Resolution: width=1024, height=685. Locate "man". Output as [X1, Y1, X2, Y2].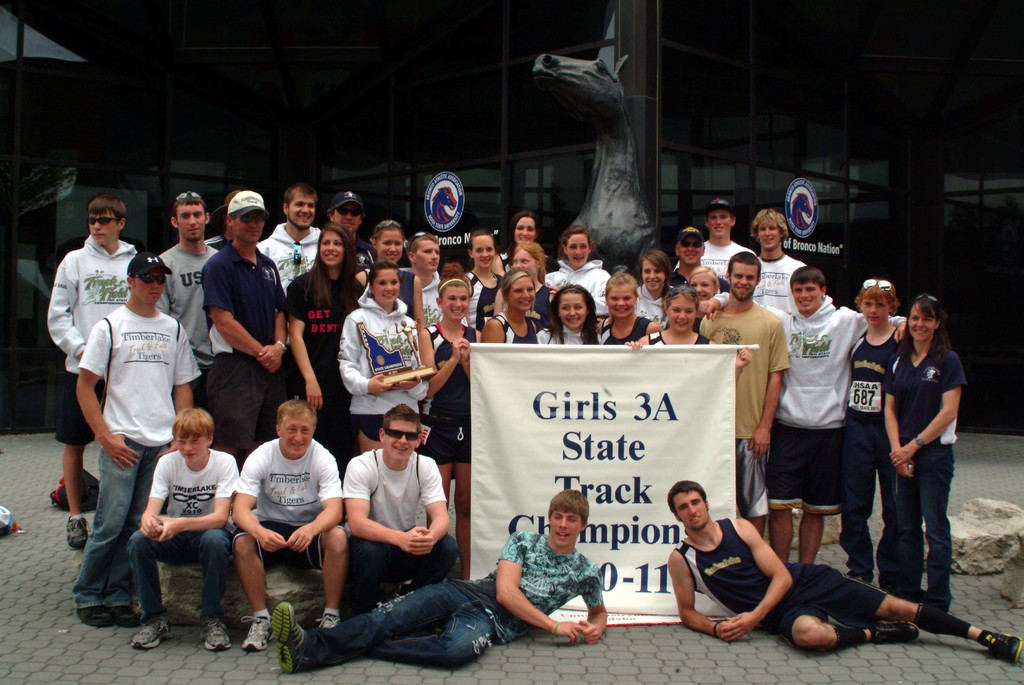
[323, 184, 376, 279].
